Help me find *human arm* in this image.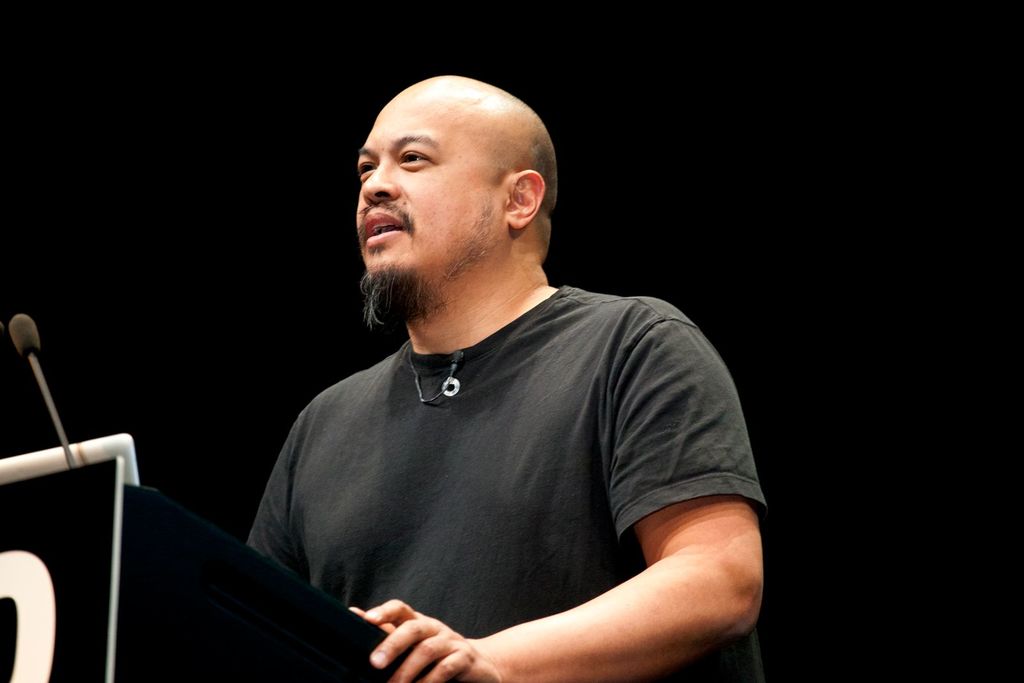
Found it: box(246, 424, 301, 577).
